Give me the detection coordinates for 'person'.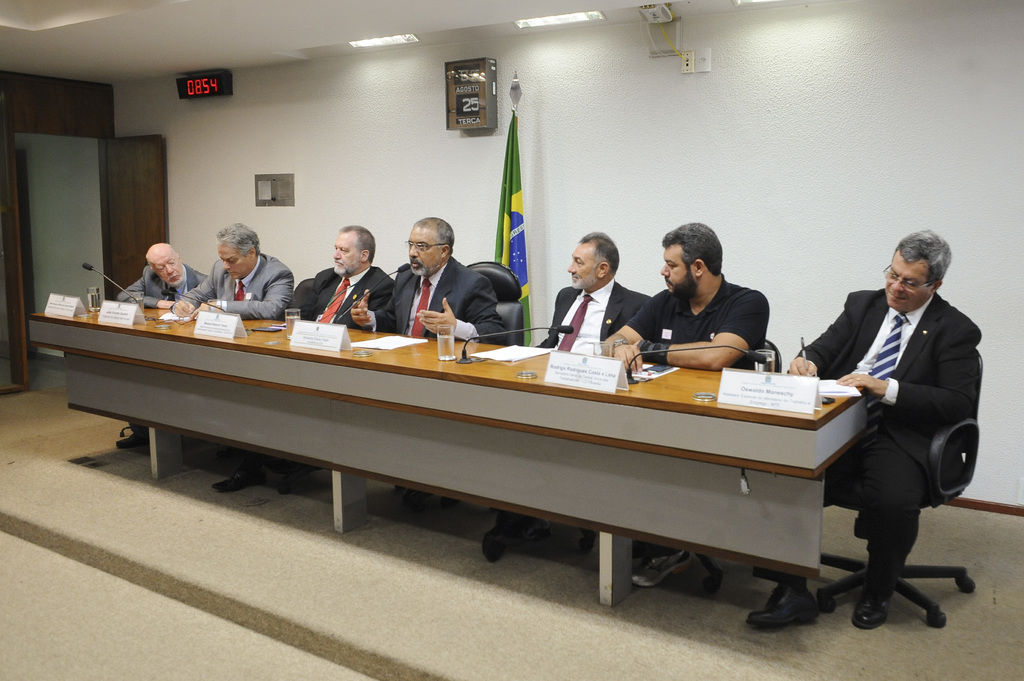
<bbox>172, 225, 295, 488</bbox>.
